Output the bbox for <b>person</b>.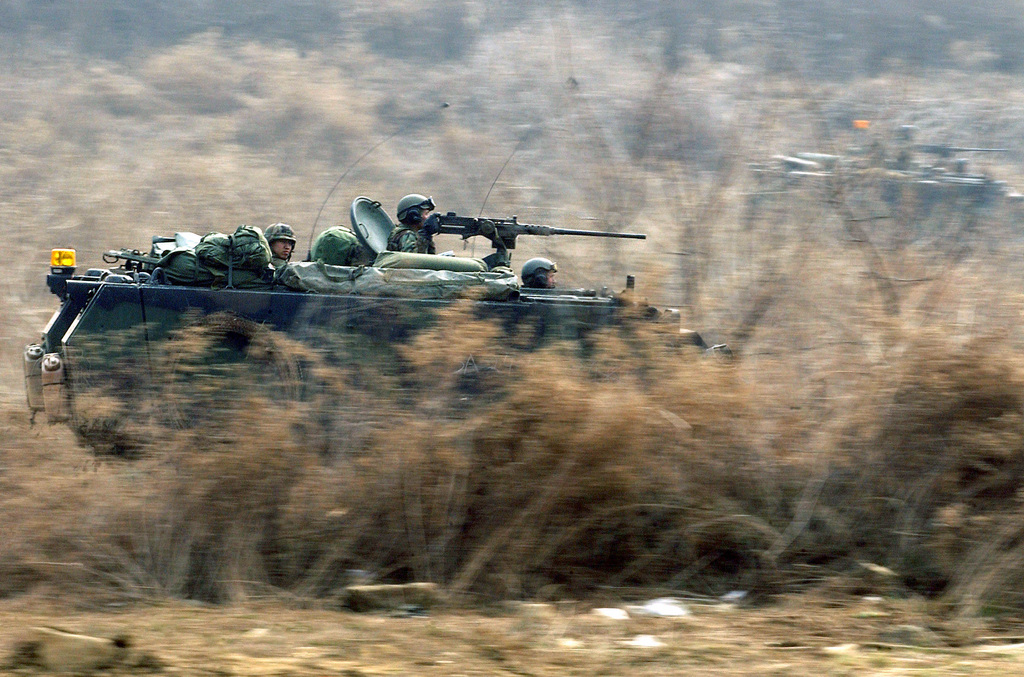
box=[258, 223, 298, 265].
